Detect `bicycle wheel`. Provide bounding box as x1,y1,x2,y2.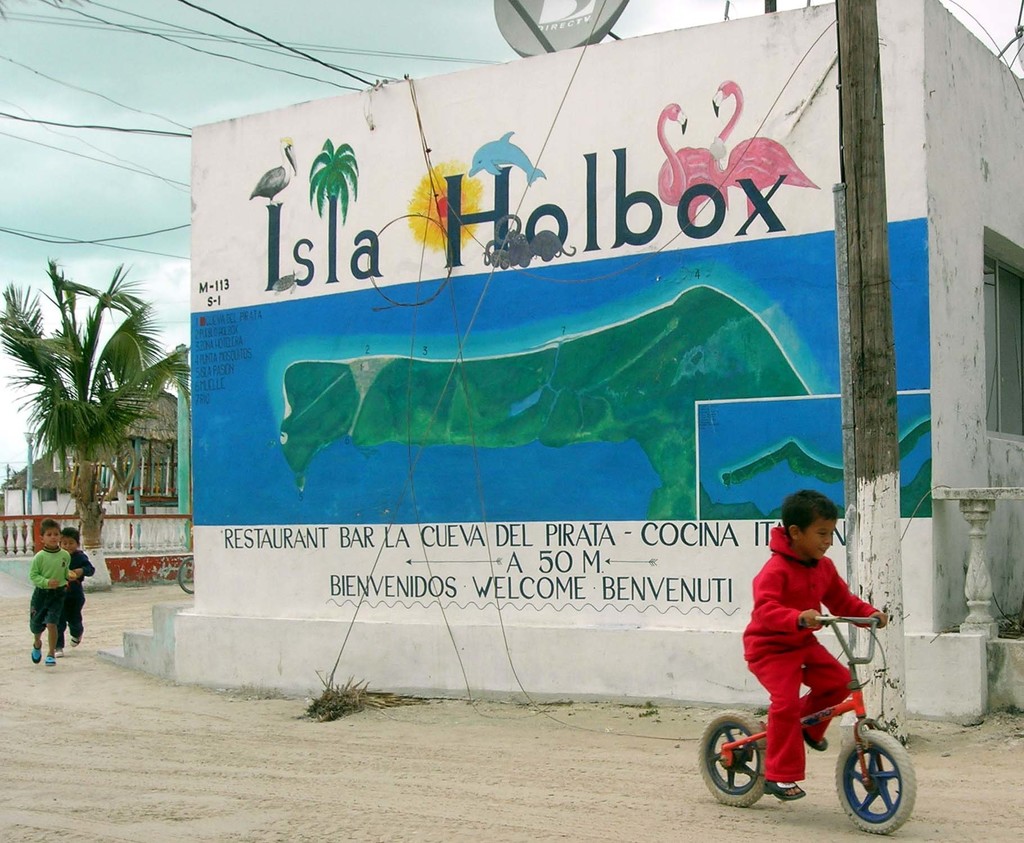
835,734,916,830.
